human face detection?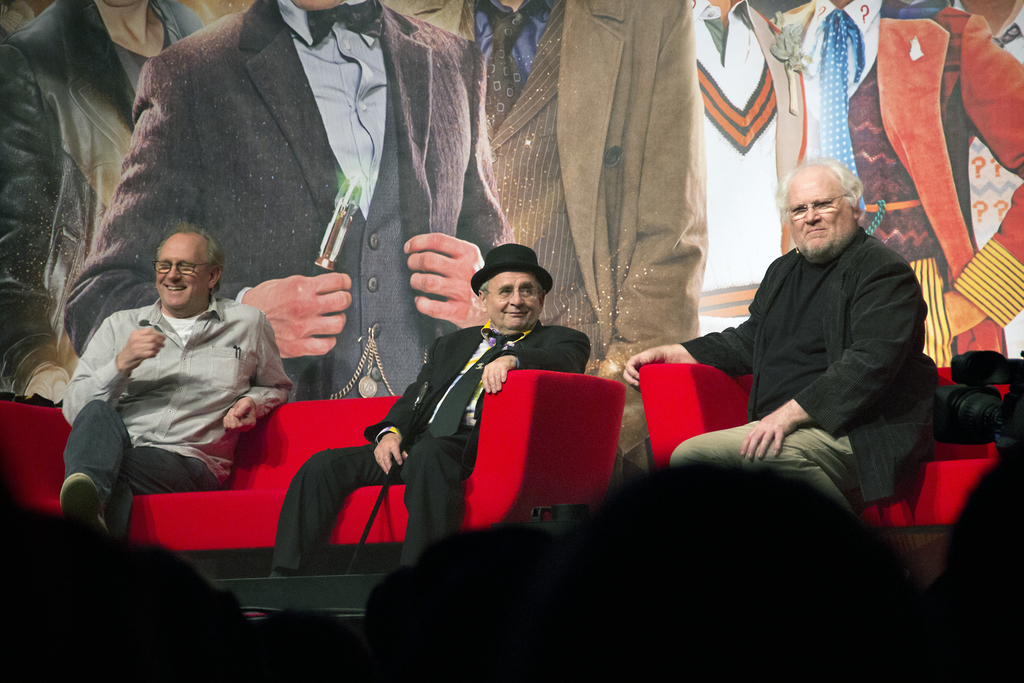
(left=489, top=275, right=539, bottom=325)
